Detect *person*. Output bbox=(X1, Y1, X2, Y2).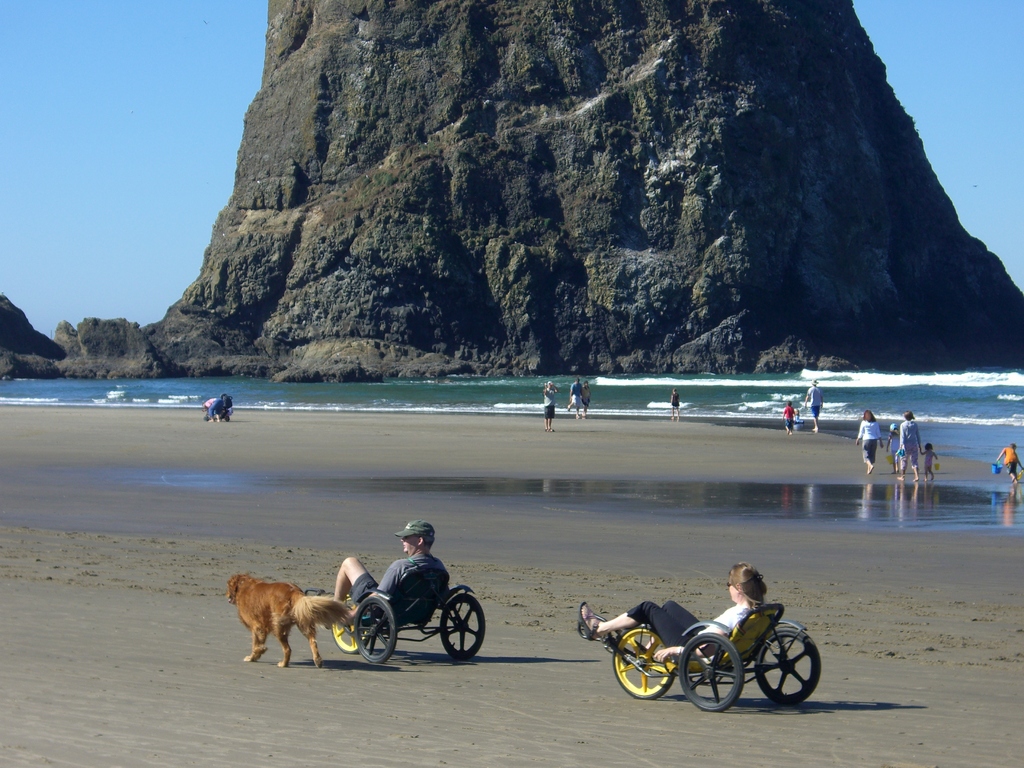
bbox=(196, 394, 227, 421).
